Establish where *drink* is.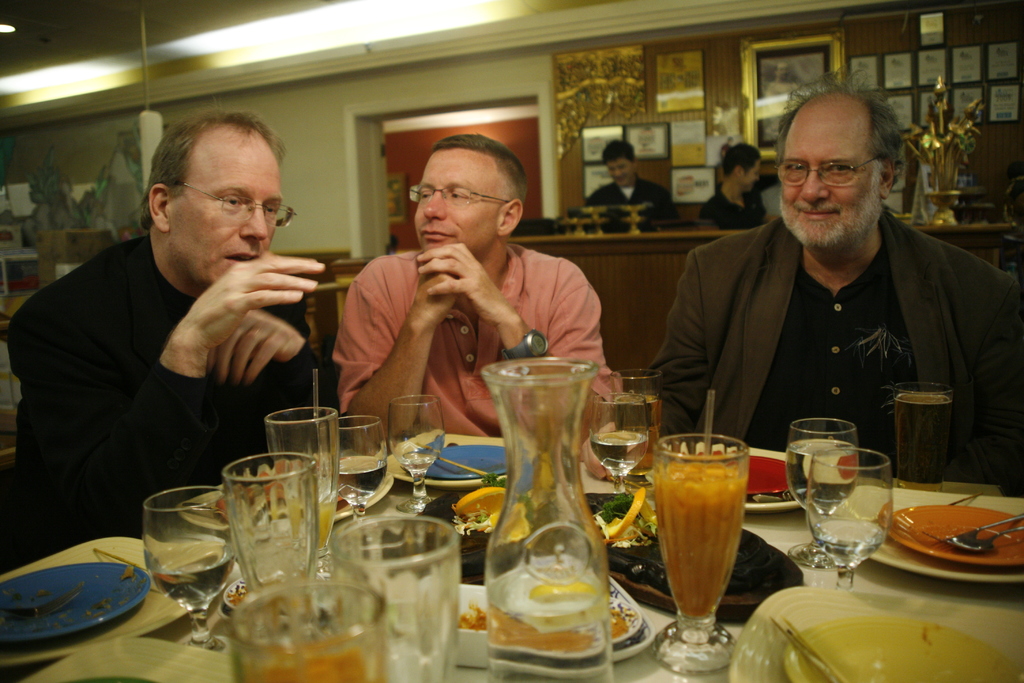
Established at [left=147, top=550, right=234, bottom=623].
